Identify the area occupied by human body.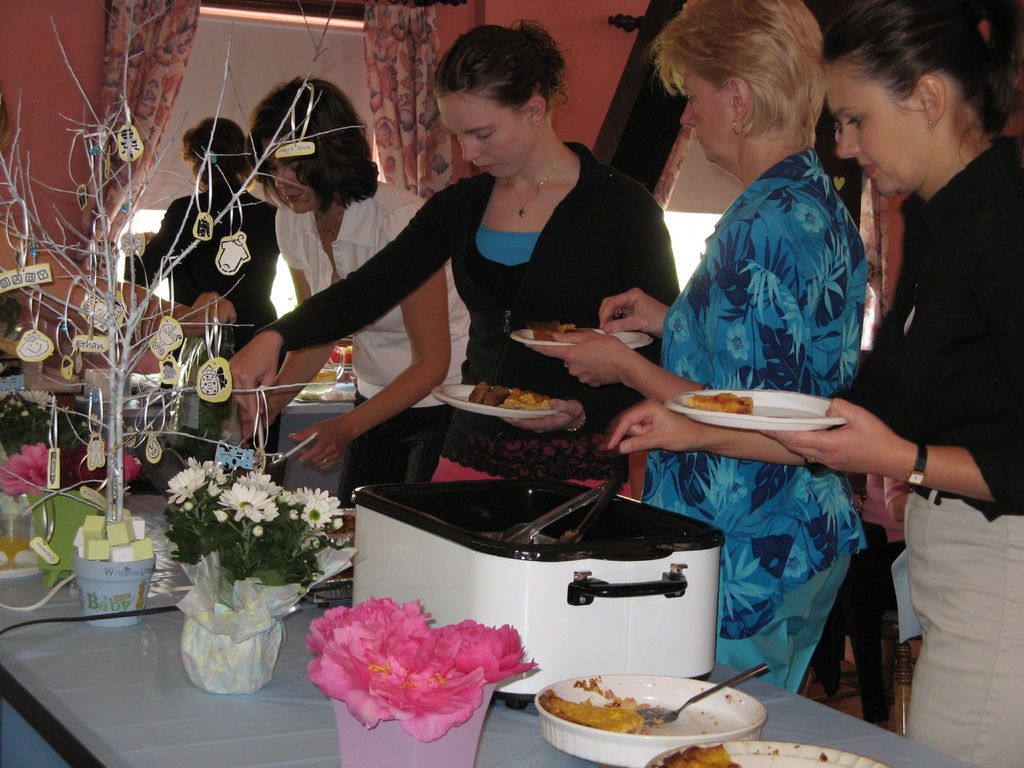
Area: crop(130, 184, 280, 328).
